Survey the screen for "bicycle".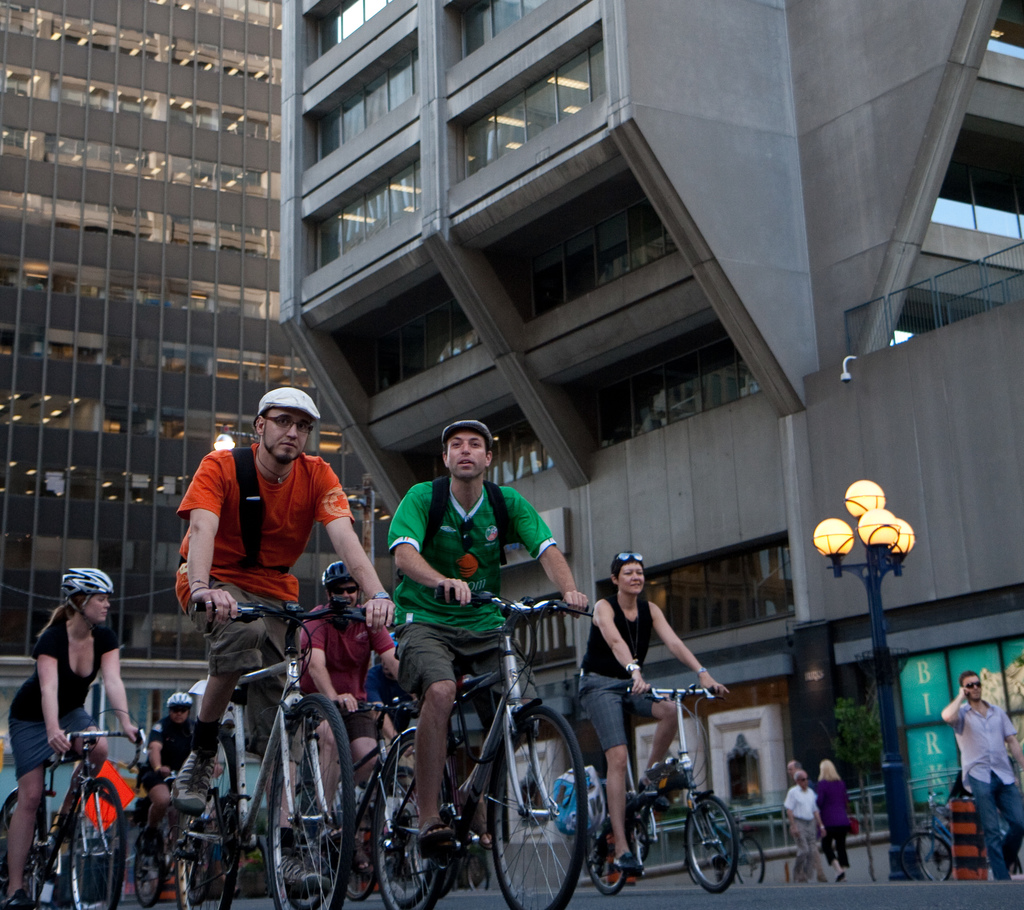
Survey found: bbox(378, 592, 598, 892).
